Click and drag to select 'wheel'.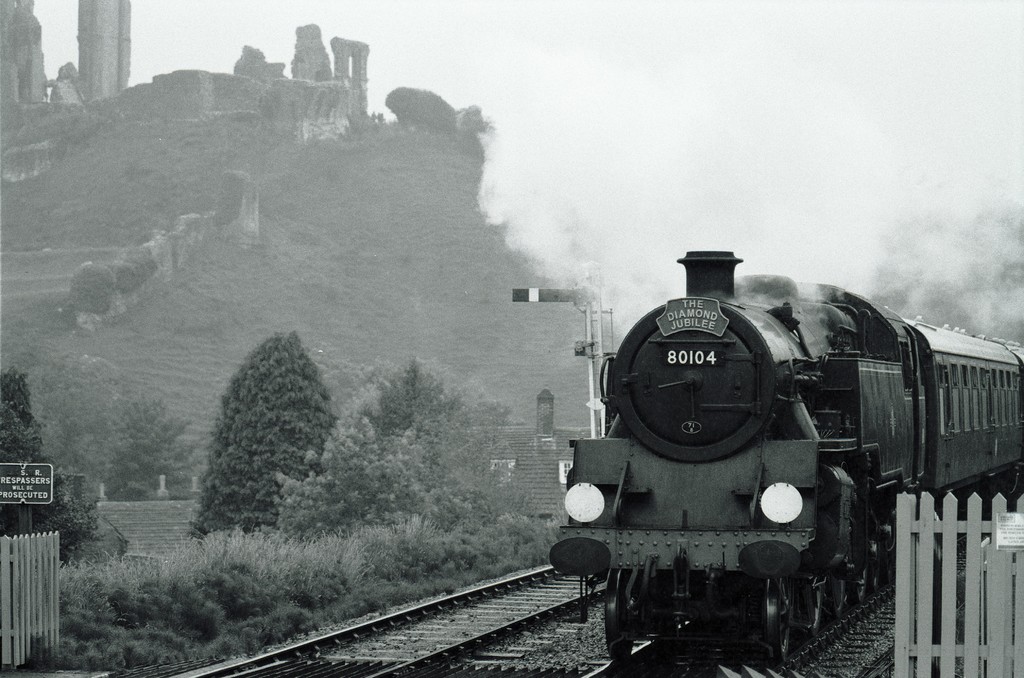
Selection: 820/576/847/620.
